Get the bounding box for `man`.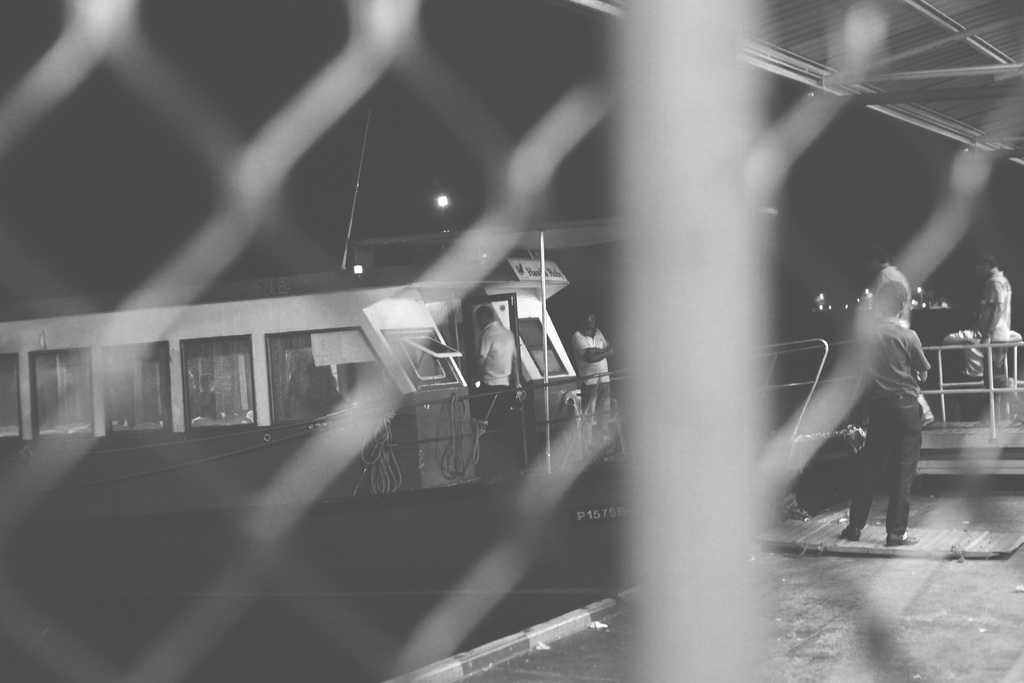
Rect(971, 247, 1012, 413).
